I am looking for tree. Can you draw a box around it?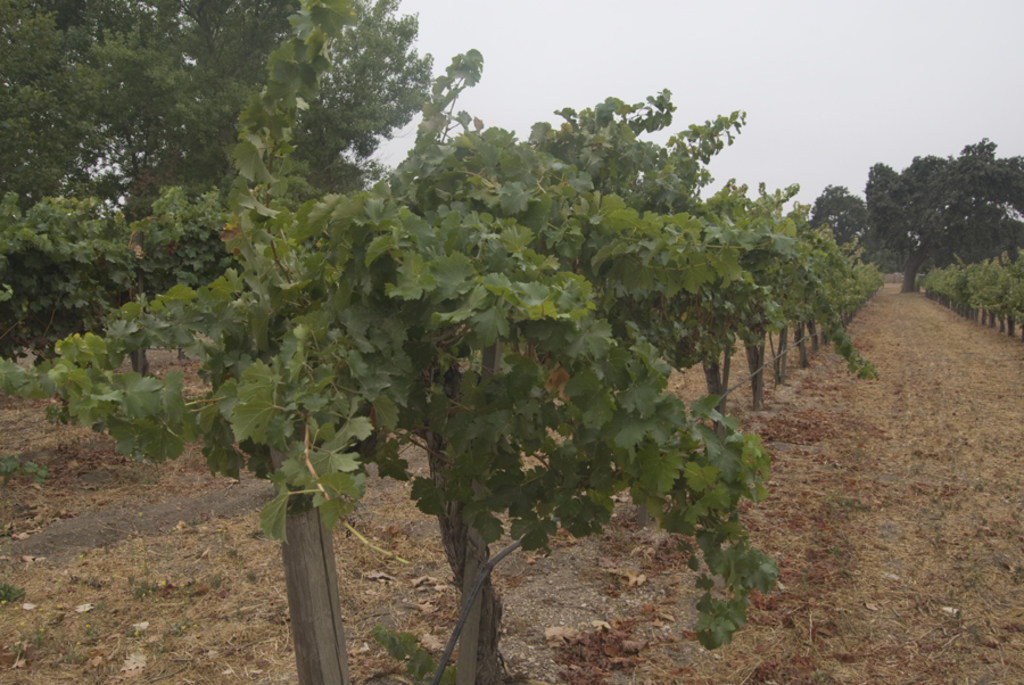
Sure, the bounding box is bbox=(0, 0, 881, 684).
